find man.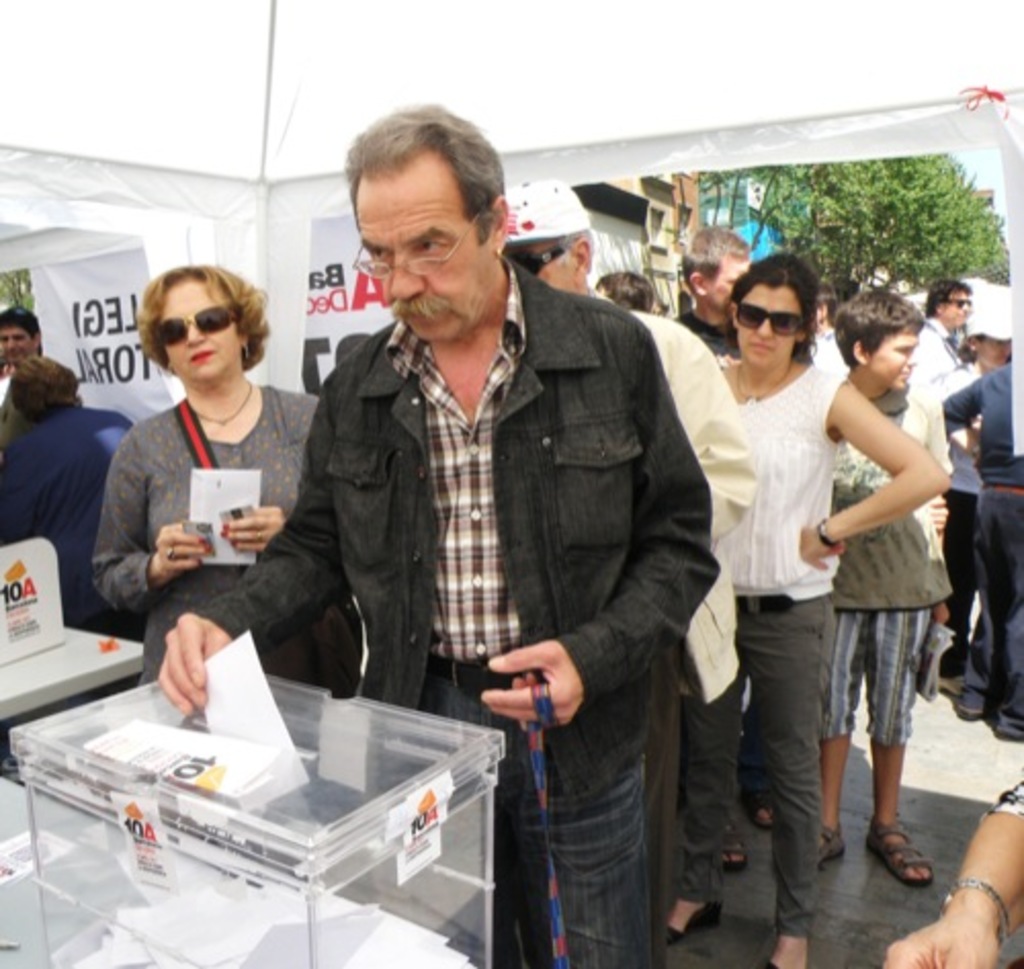
x1=893 y1=270 x2=979 y2=377.
